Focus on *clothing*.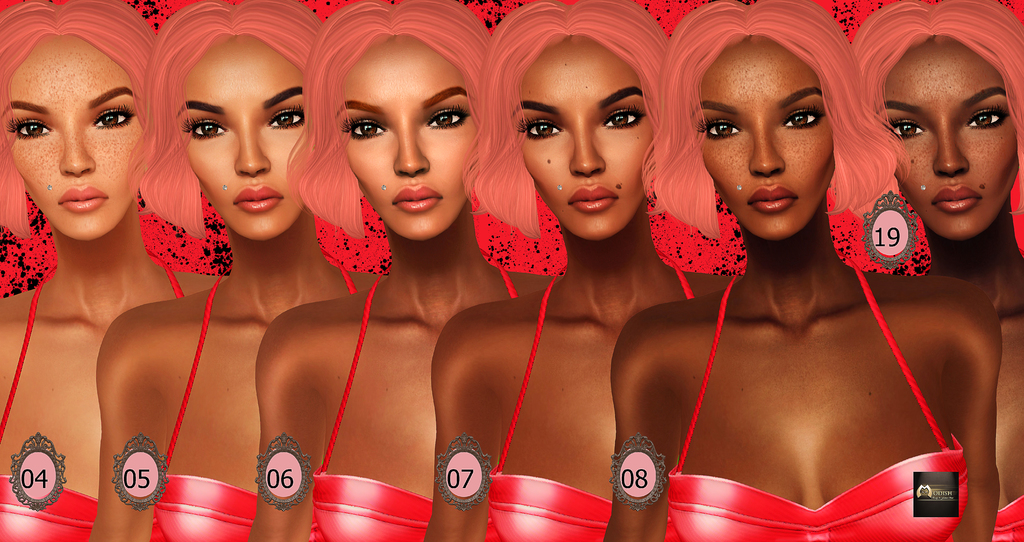
Focused at {"x1": 0, "y1": 258, "x2": 186, "y2": 539}.
